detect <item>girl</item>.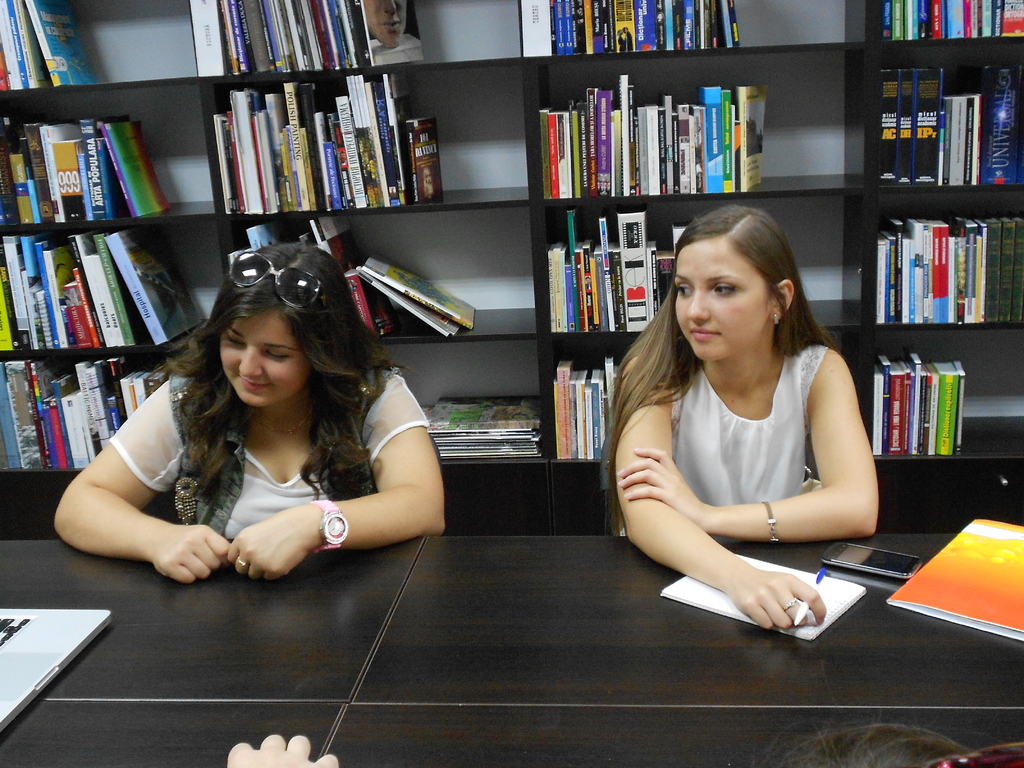
Detected at region(51, 240, 451, 580).
